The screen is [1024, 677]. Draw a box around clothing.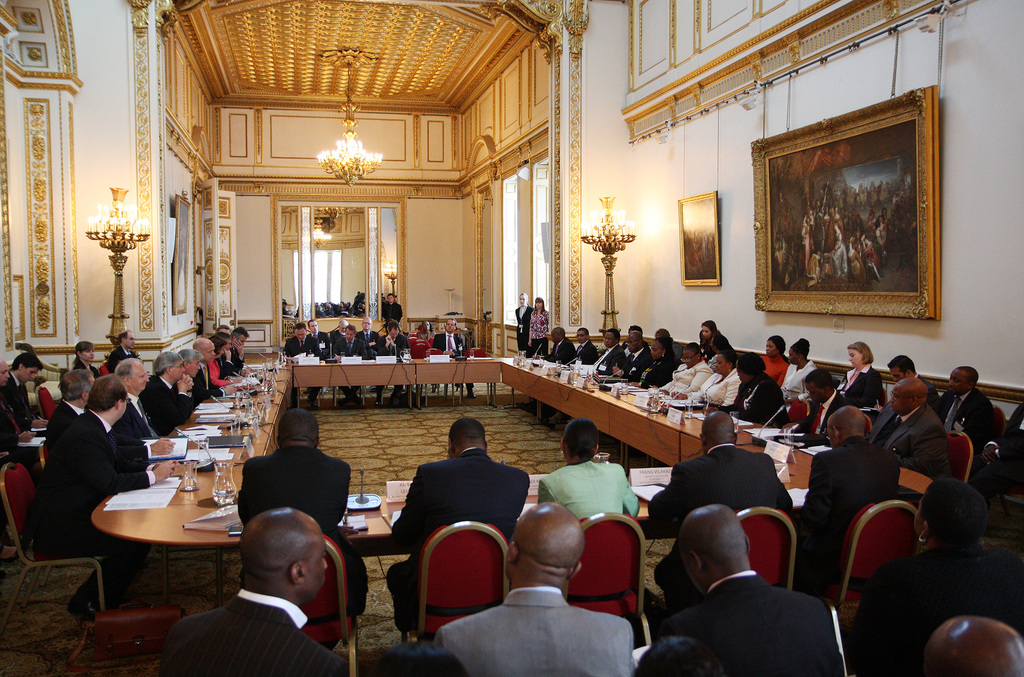
pyautogui.locateOnScreen(842, 359, 886, 411).
